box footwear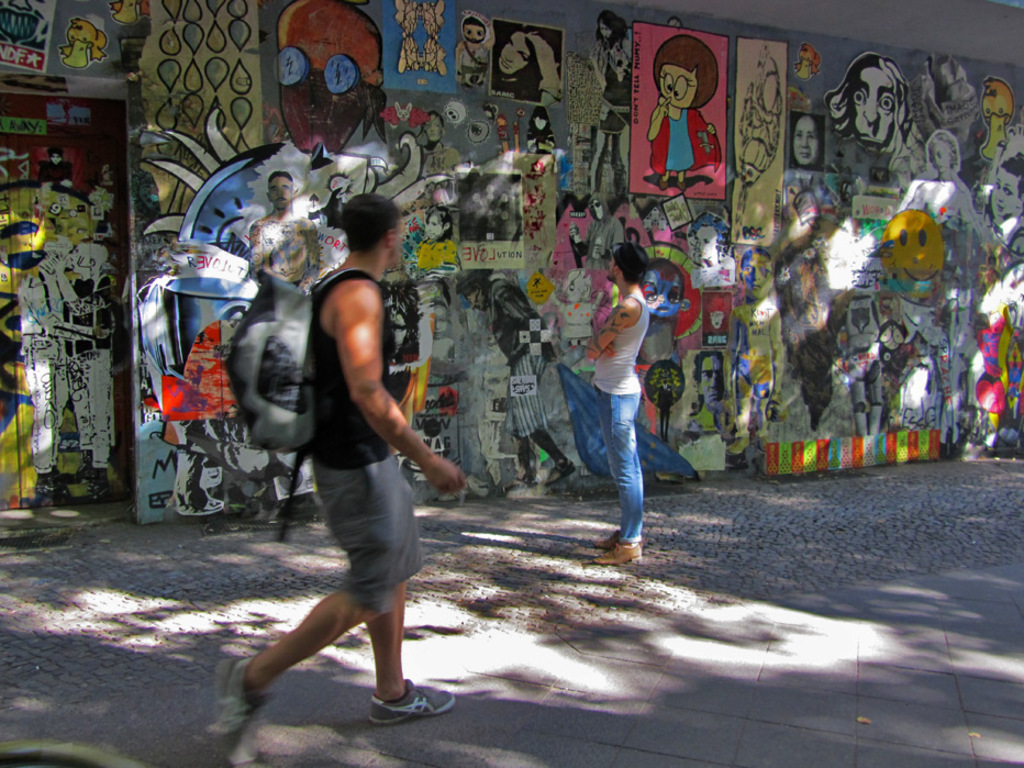
(x1=371, y1=677, x2=461, y2=727)
